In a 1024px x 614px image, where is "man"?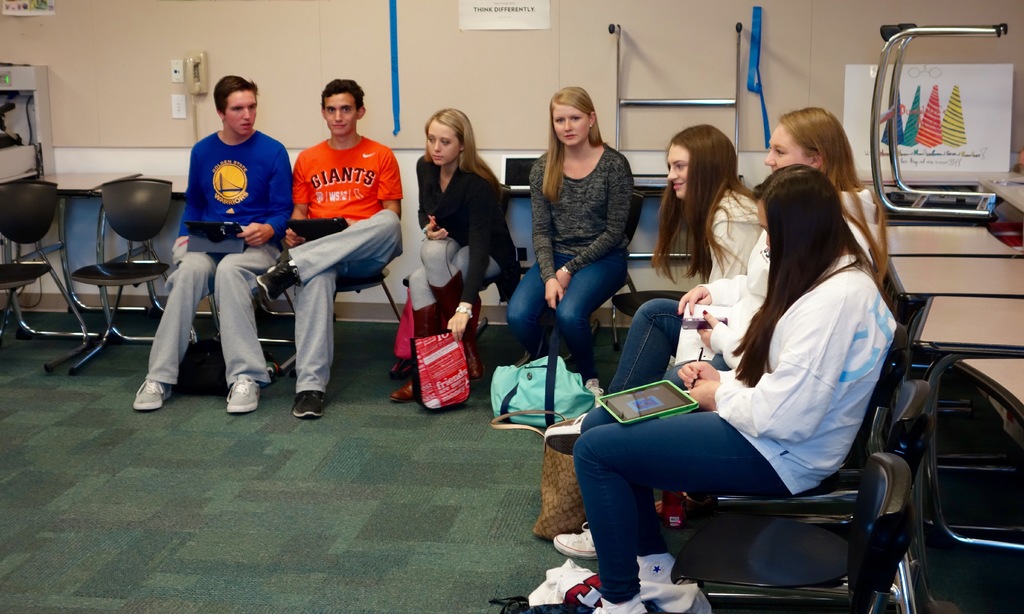
{"left": 135, "top": 86, "right": 289, "bottom": 414}.
